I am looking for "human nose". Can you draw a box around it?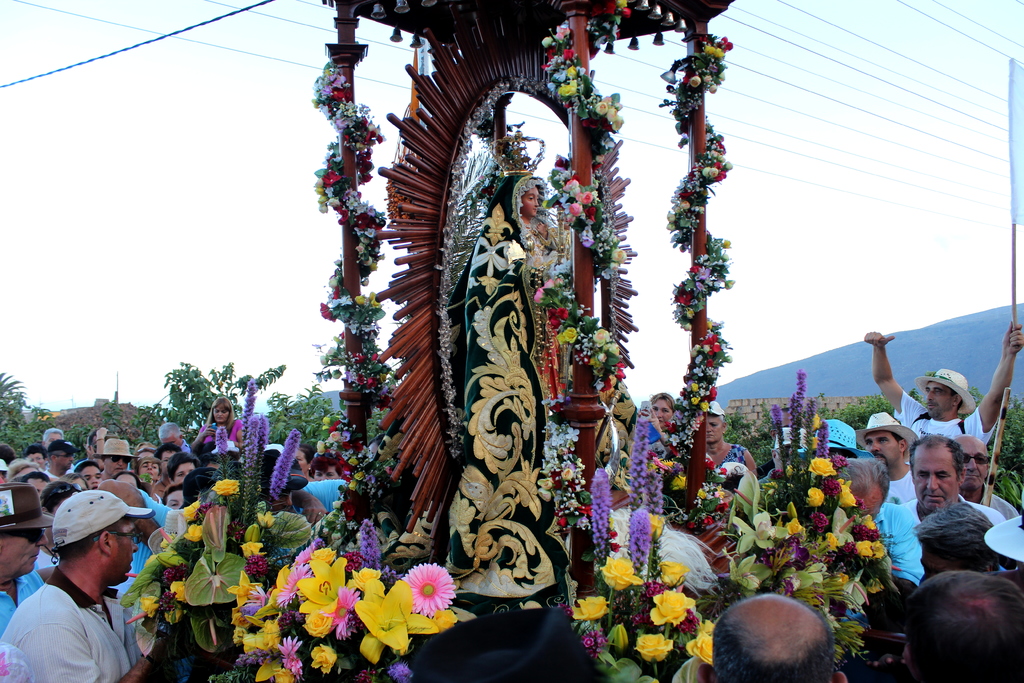
Sure, the bounding box is {"x1": 965, "y1": 456, "x2": 979, "y2": 474}.
